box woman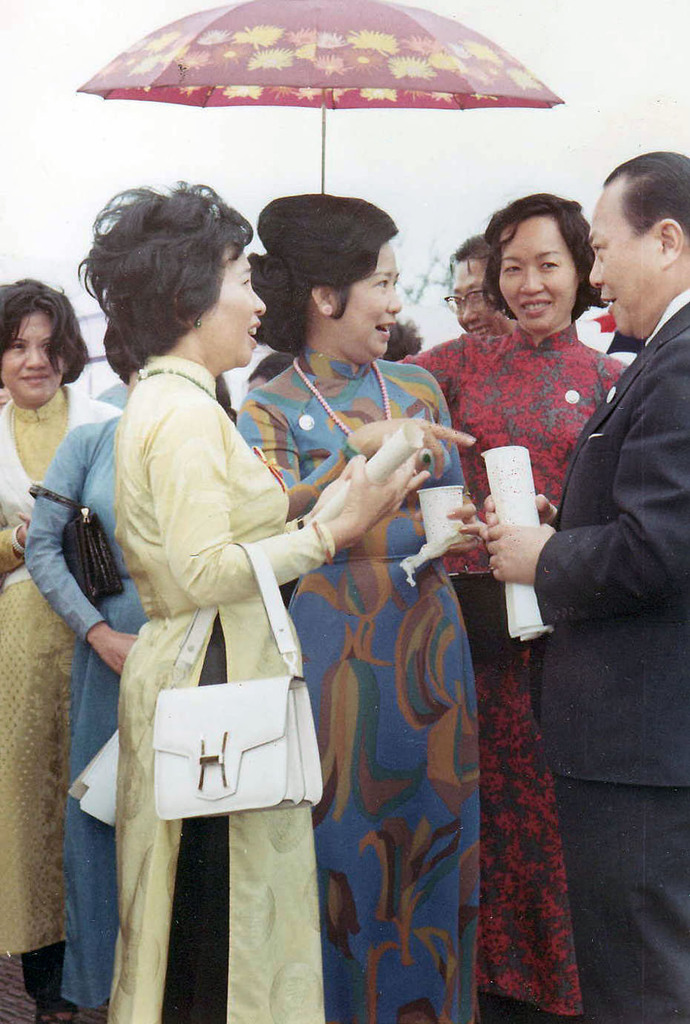
x1=0, y1=280, x2=116, y2=1023
